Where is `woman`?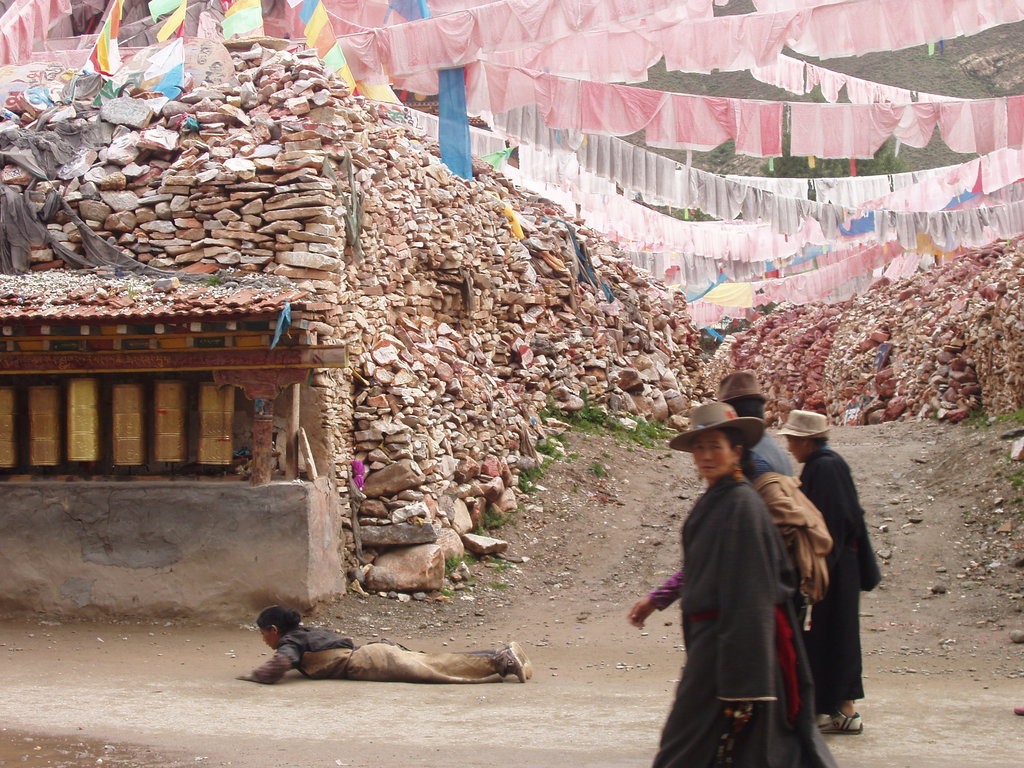
(650, 400, 836, 767).
